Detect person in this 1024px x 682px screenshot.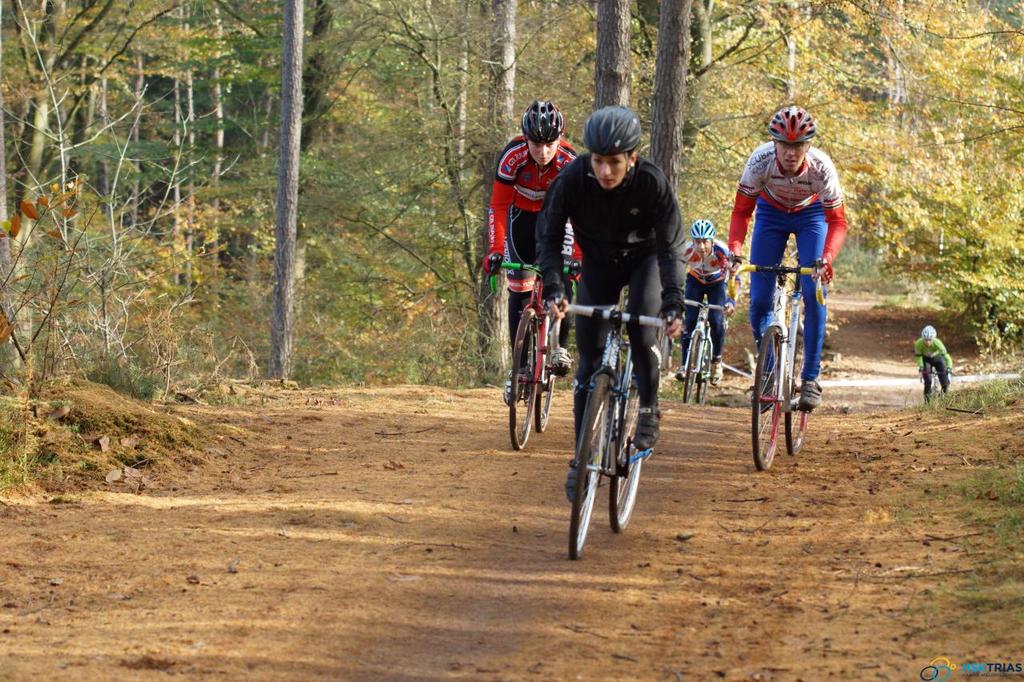
Detection: region(914, 325, 956, 401).
